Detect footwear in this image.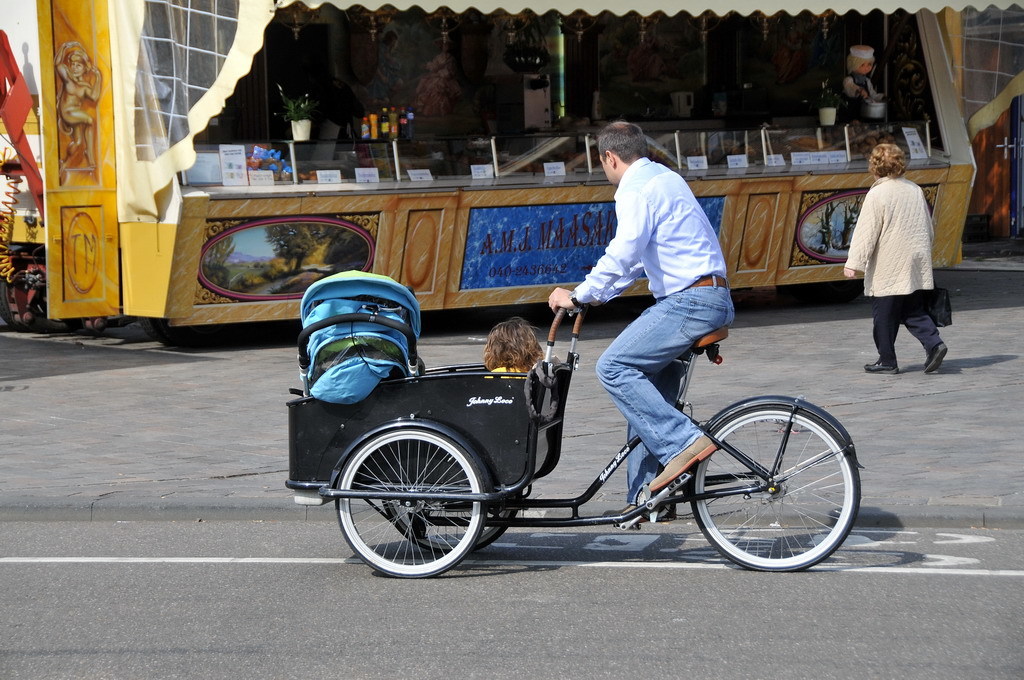
Detection: BBox(924, 345, 949, 373).
